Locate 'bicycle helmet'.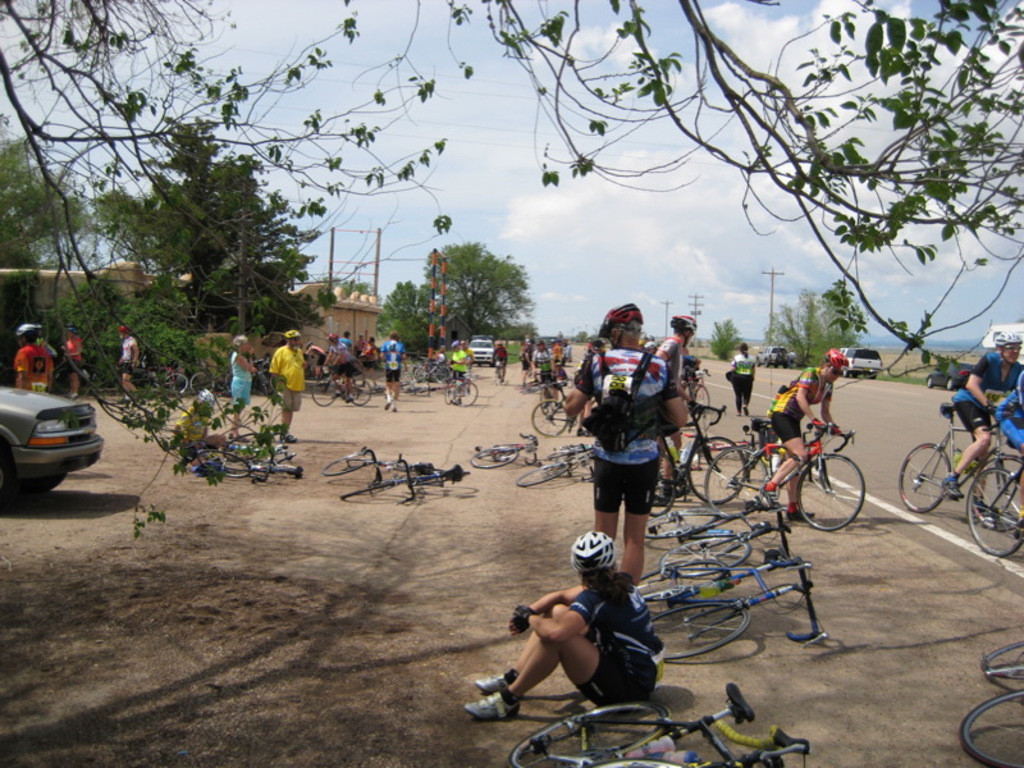
Bounding box: pyautogui.locateOnScreen(823, 349, 846, 369).
